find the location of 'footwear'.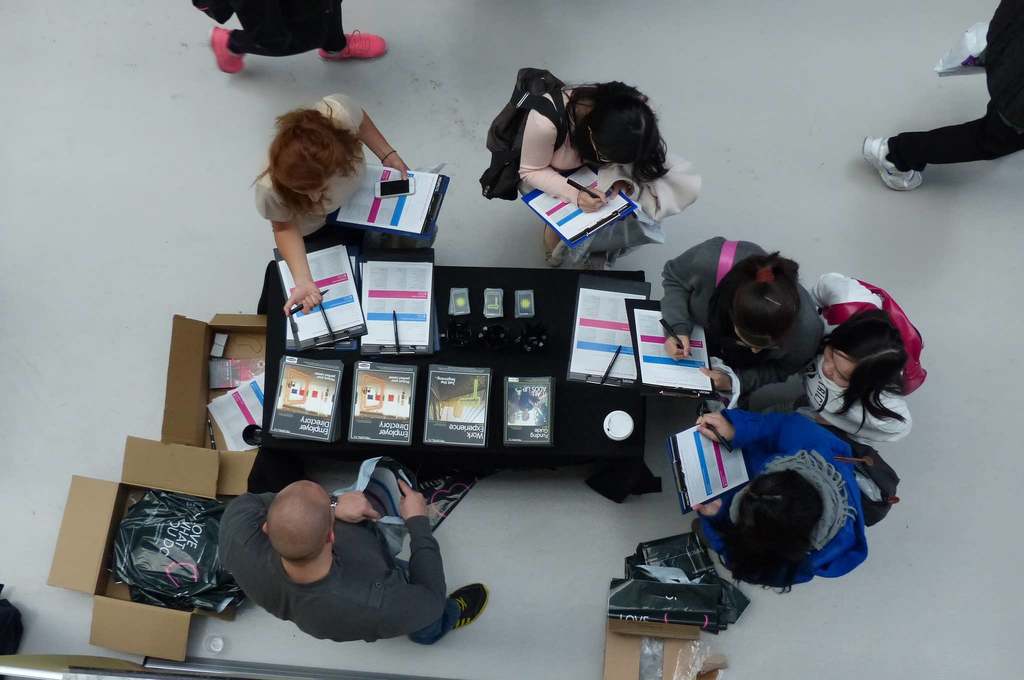
Location: l=211, t=25, r=255, b=75.
